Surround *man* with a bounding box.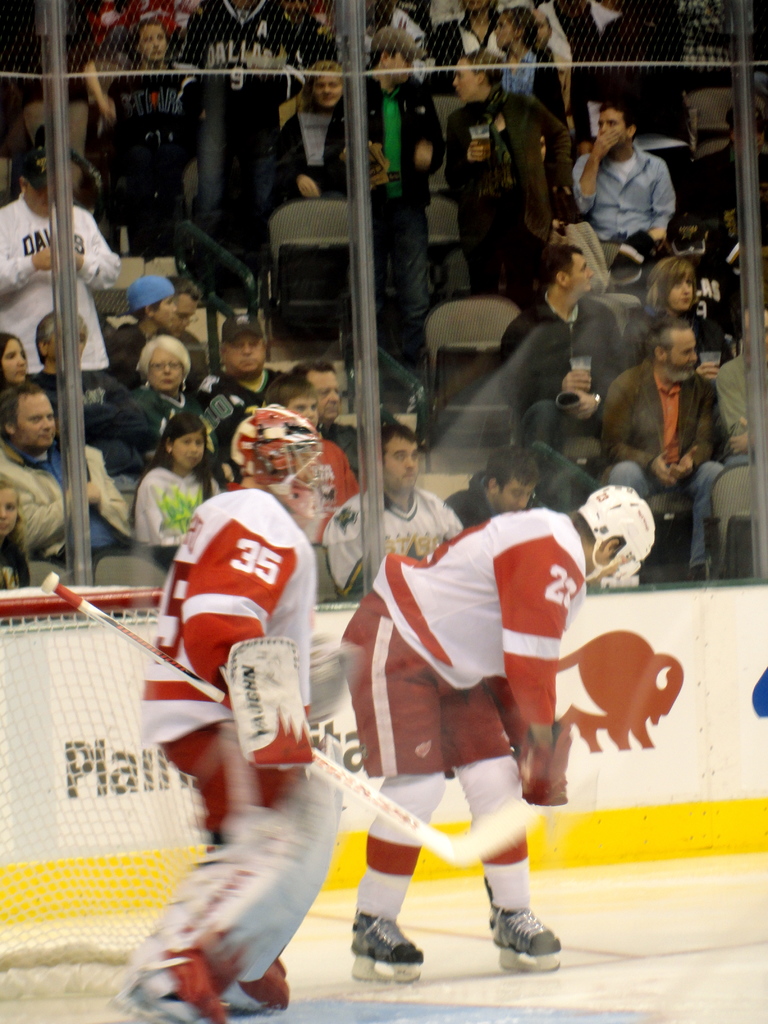
(x1=322, y1=421, x2=465, y2=598).
